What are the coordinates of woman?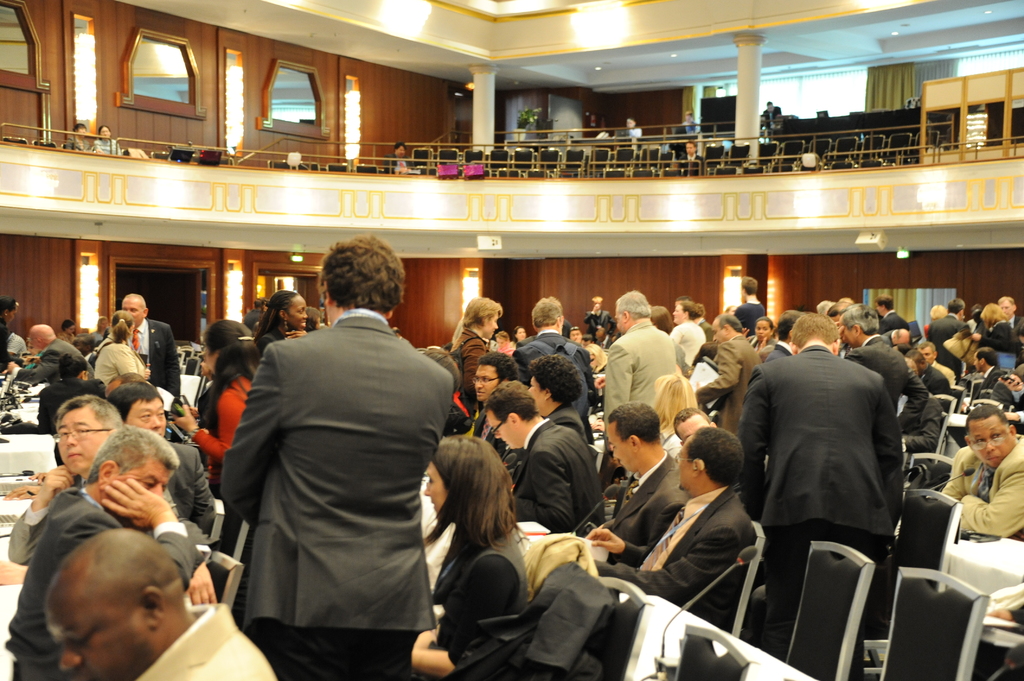
l=89, t=310, r=154, b=392.
